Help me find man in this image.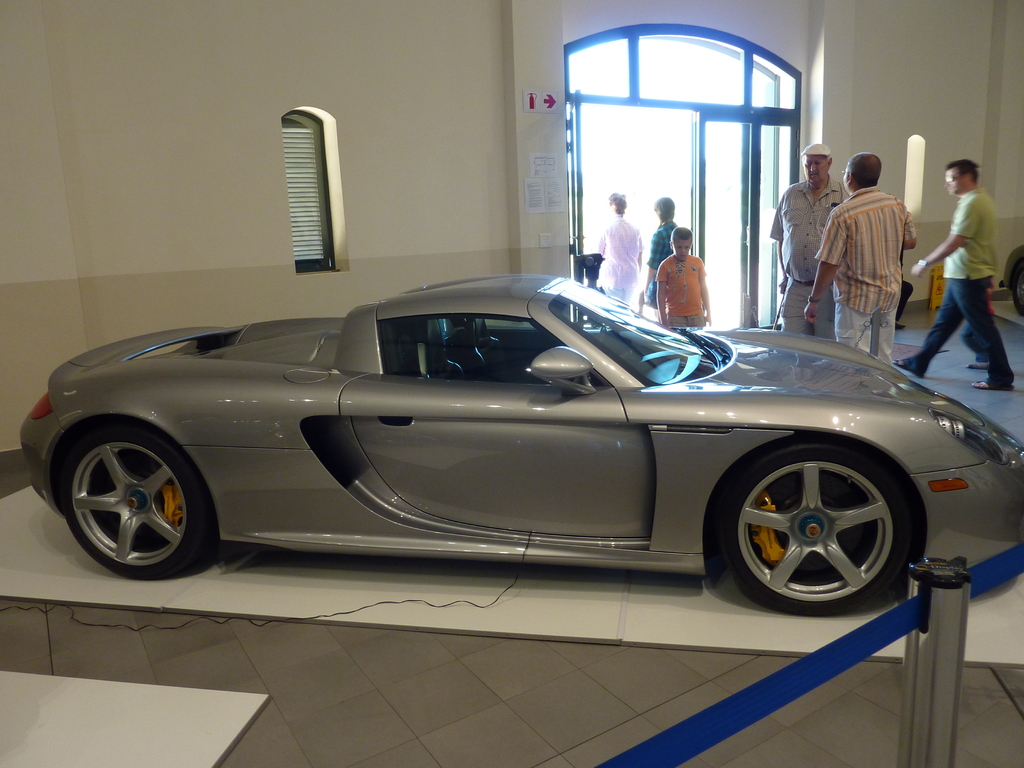
Found it: 803, 155, 915, 369.
